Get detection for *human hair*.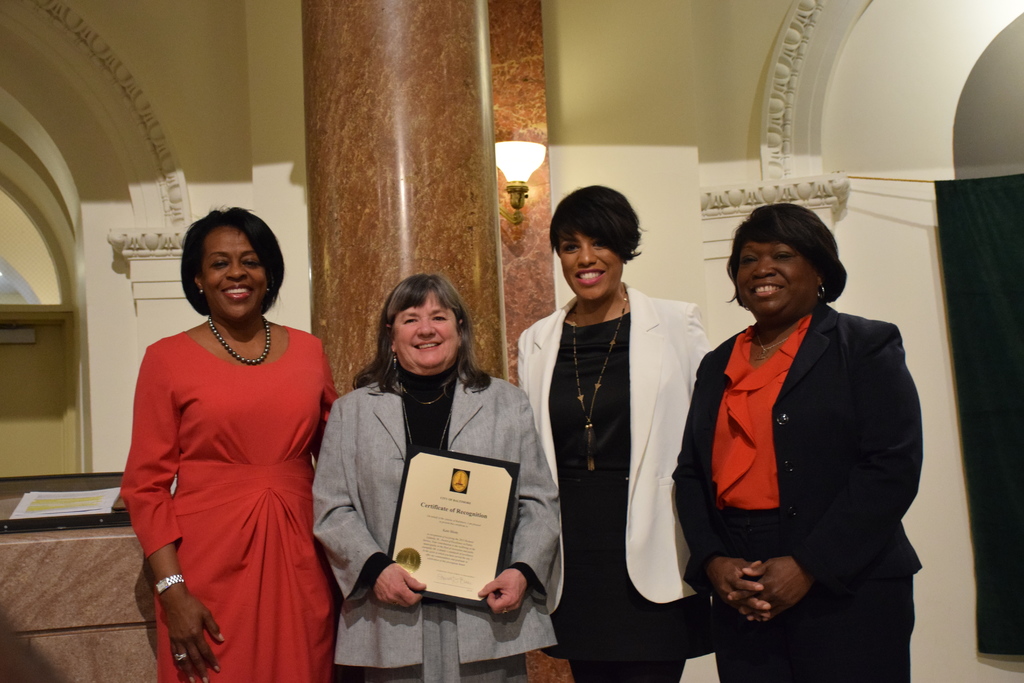
Detection: [368,280,476,400].
